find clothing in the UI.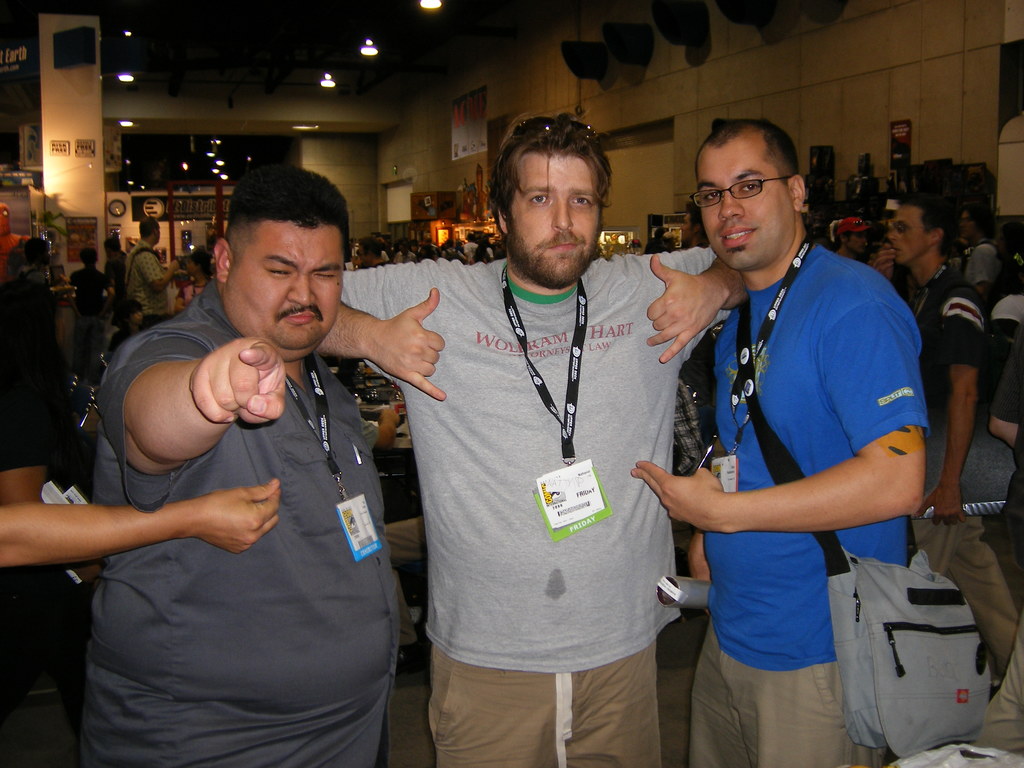
UI element at Rect(8, 266, 45, 368).
